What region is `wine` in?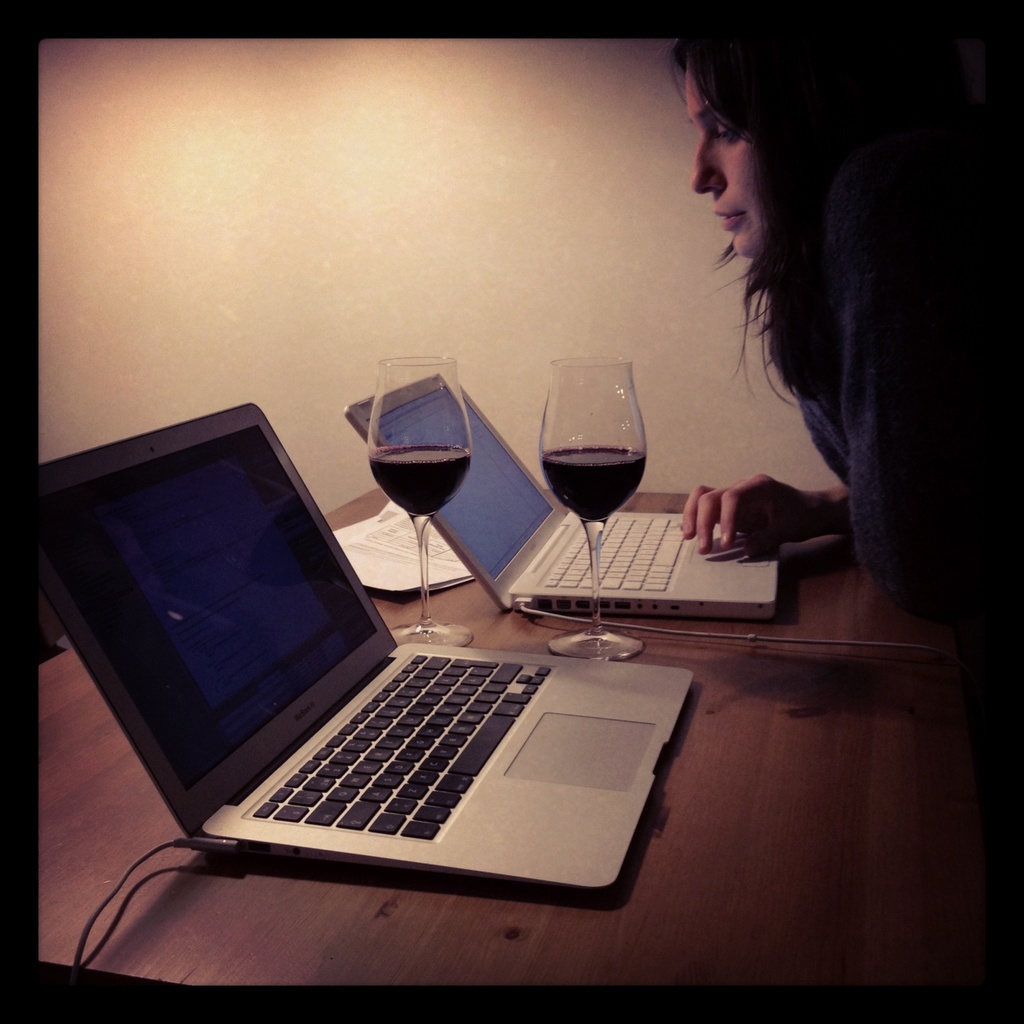
box(373, 442, 475, 527).
